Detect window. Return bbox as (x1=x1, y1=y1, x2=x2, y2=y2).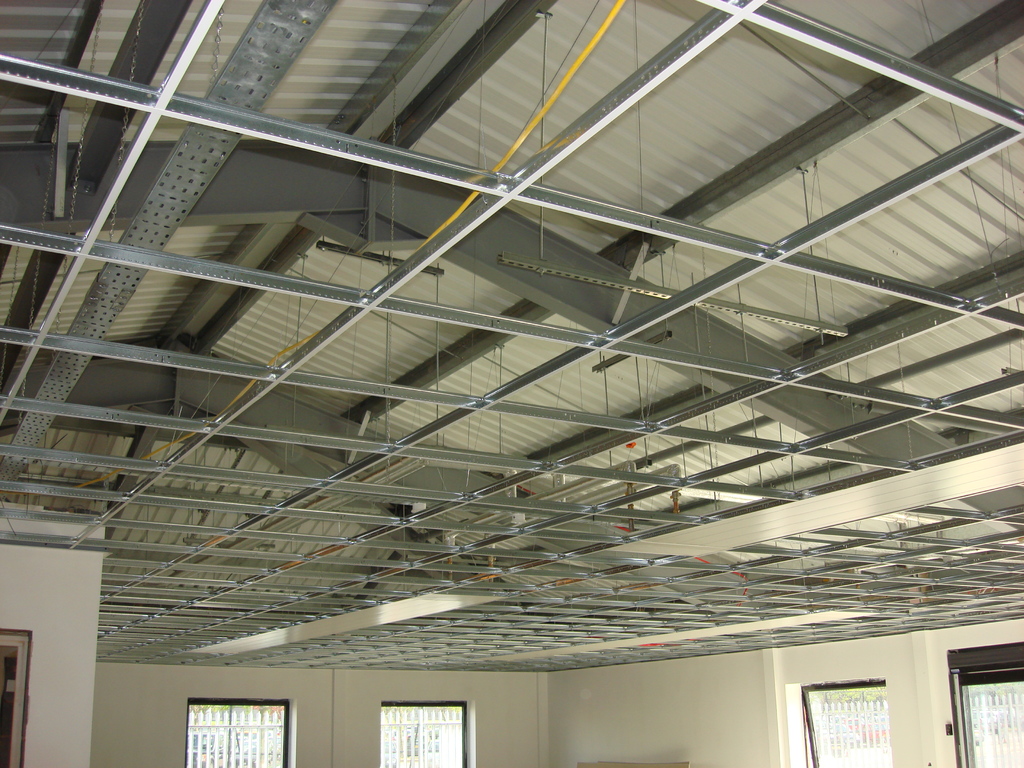
(x1=803, y1=682, x2=893, y2=767).
